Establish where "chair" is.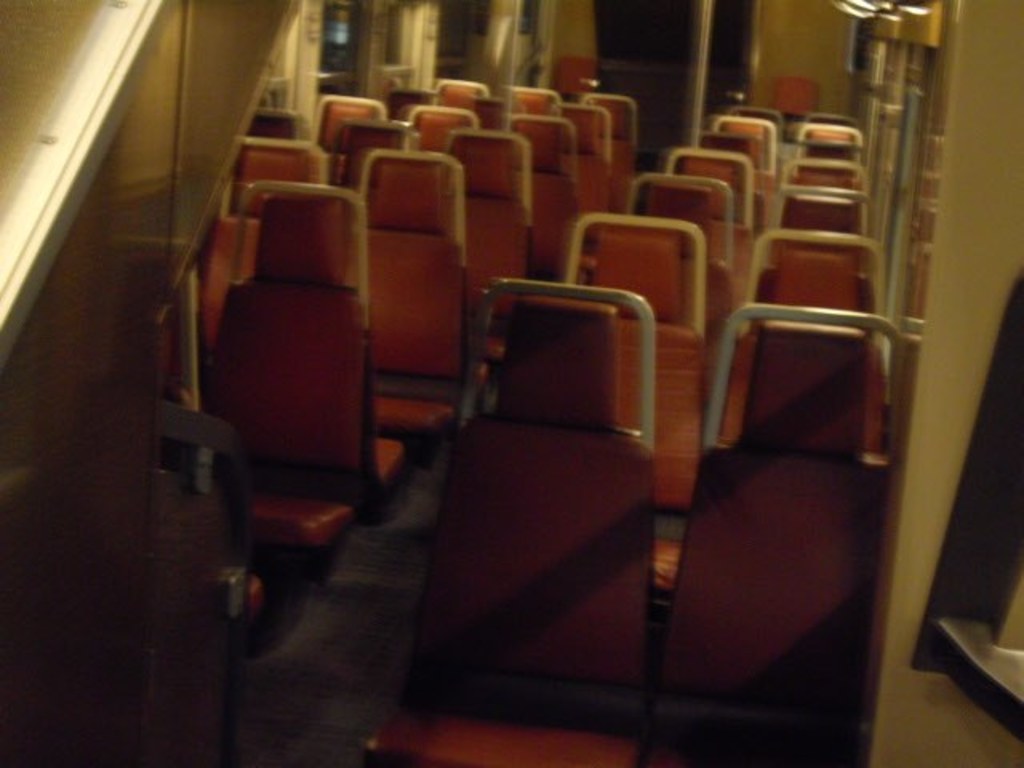
Established at 442, 123, 533, 389.
